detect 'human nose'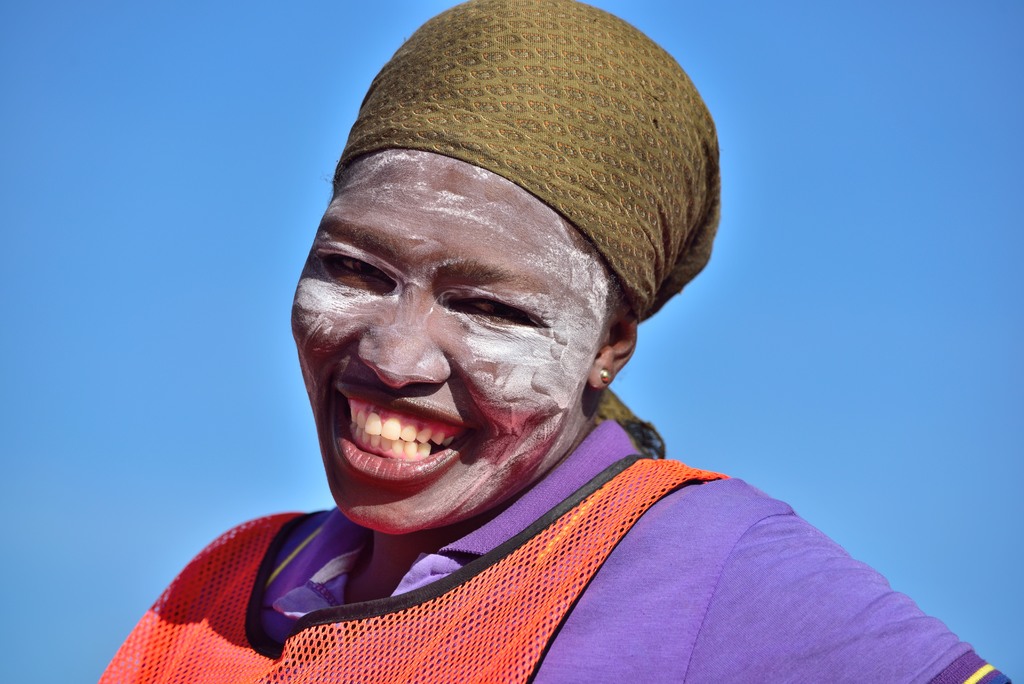
<bbox>356, 288, 452, 389</bbox>
